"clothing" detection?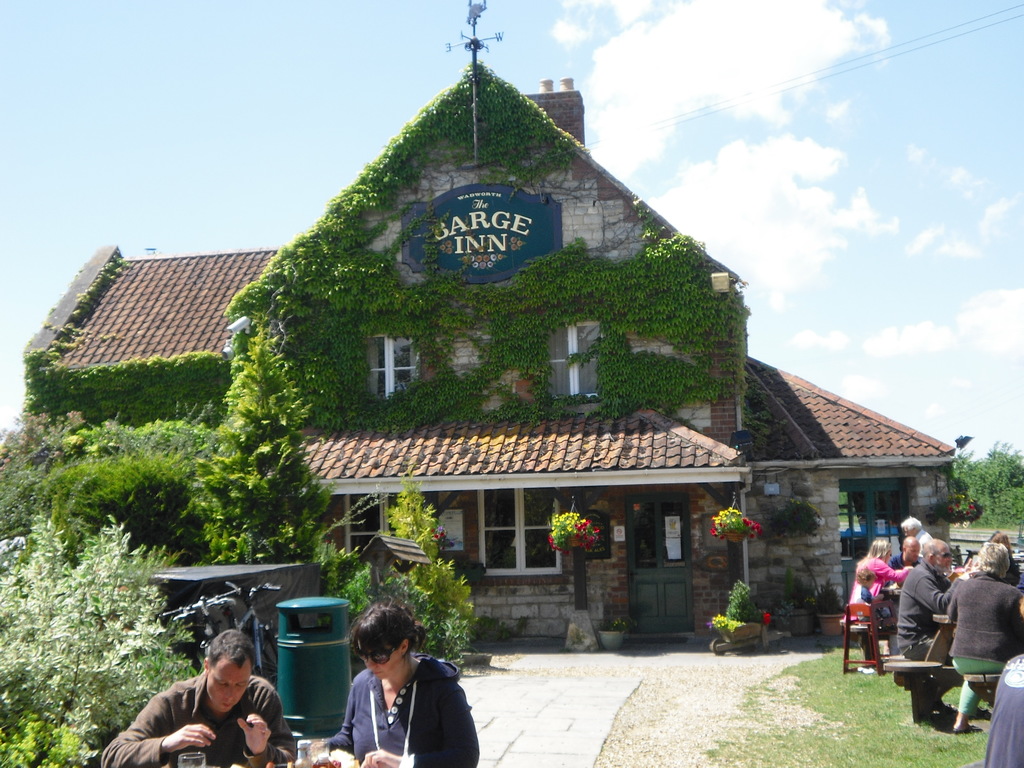
<box>945,569,1023,712</box>
